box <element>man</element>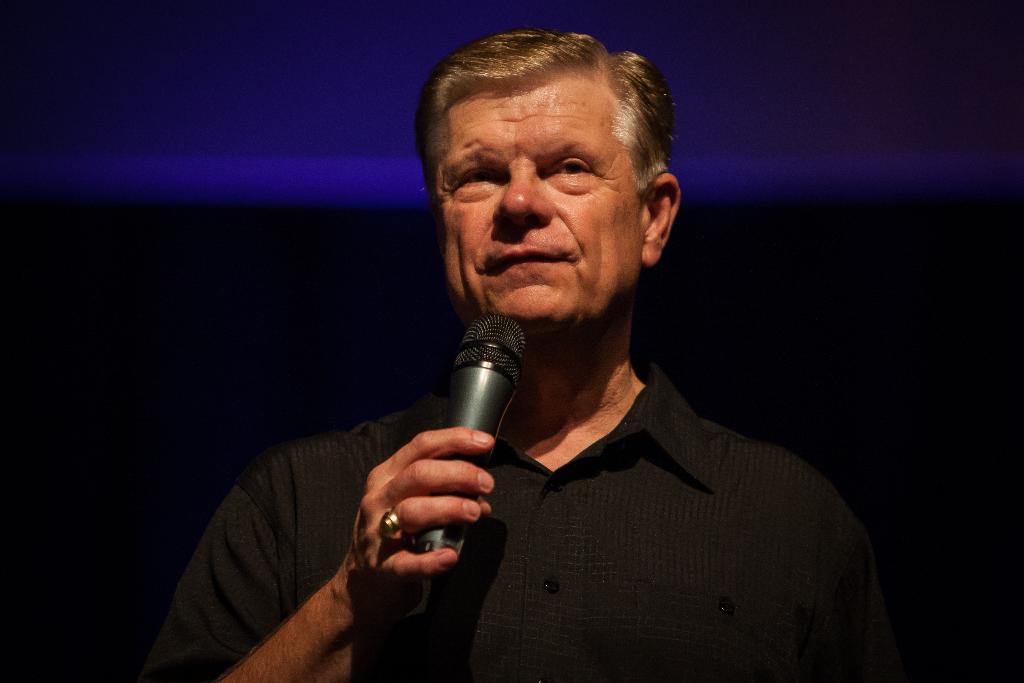
rect(230, 44, 904, 676)
